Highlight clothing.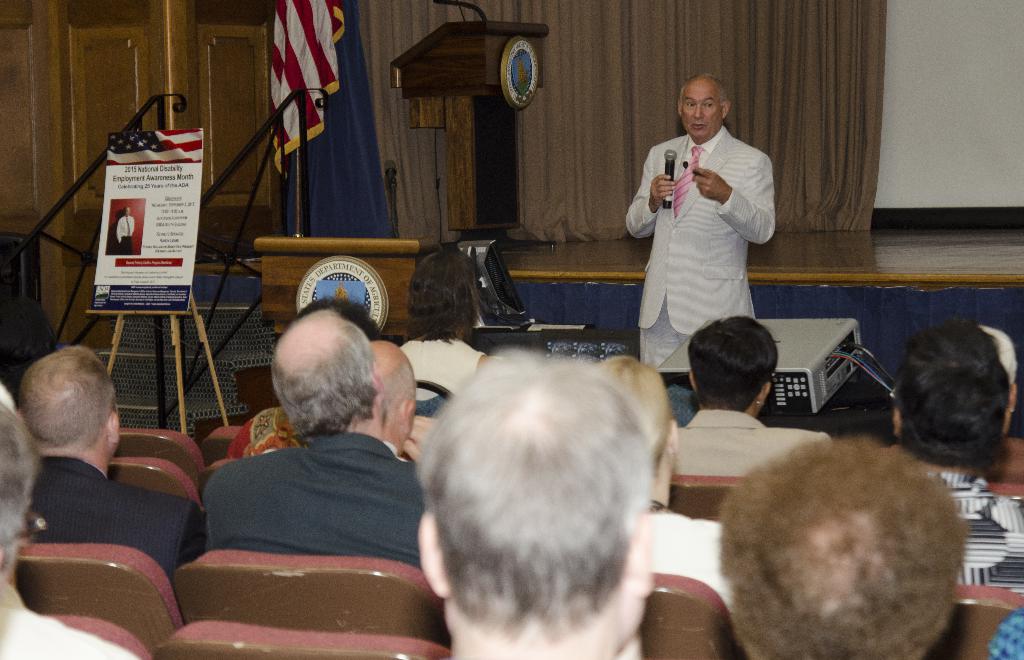
Highlighted region: bbox=[644, 507, 732, 604].
